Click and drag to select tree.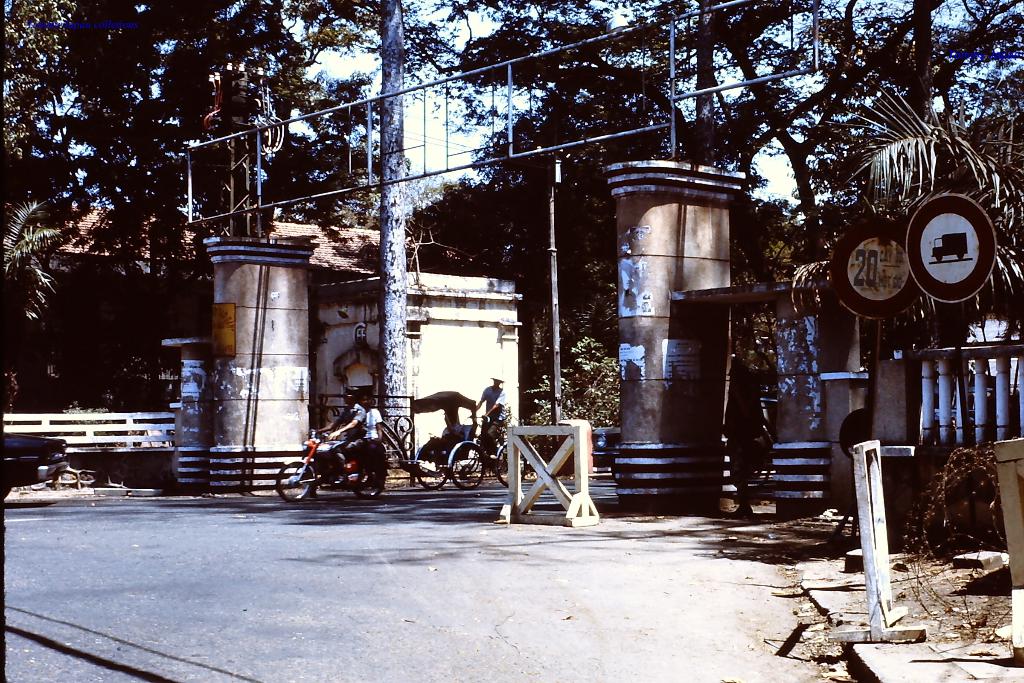
Selection: box=[828, 81, 1019, 344].
